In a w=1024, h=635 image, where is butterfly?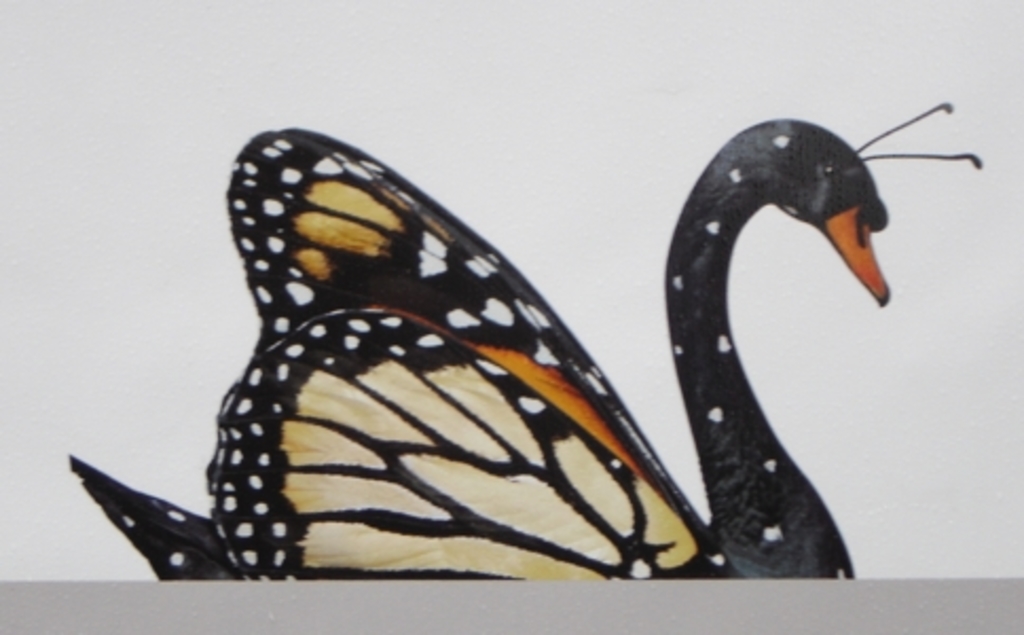
[left=199, top=125, right=717, bottom=593].
